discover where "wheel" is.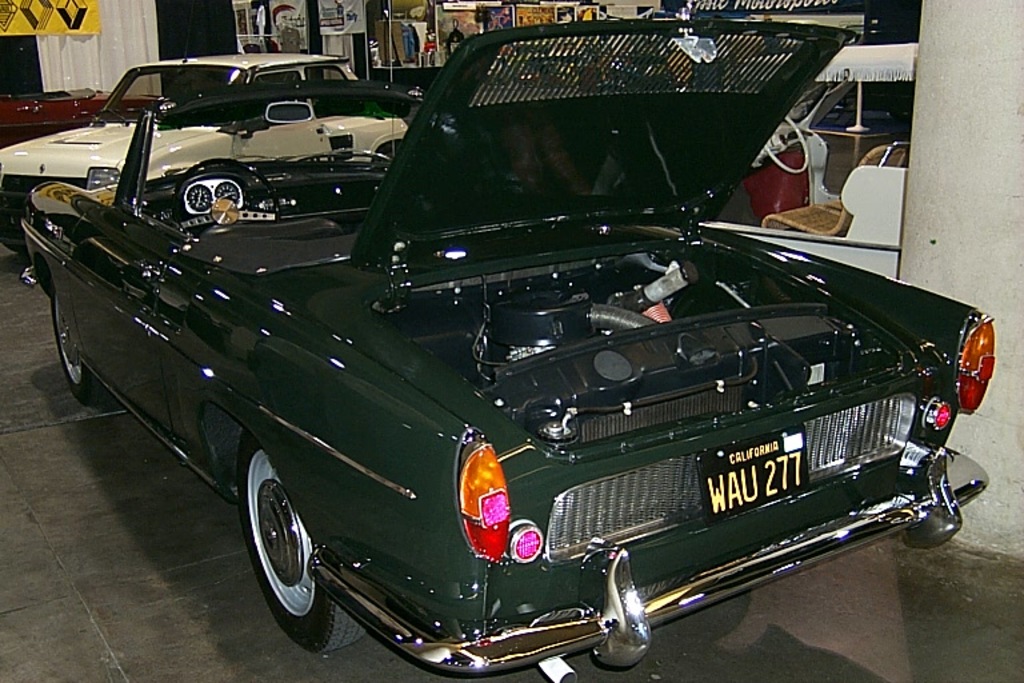
Discovered at detection(0, 228, 25, 261).
